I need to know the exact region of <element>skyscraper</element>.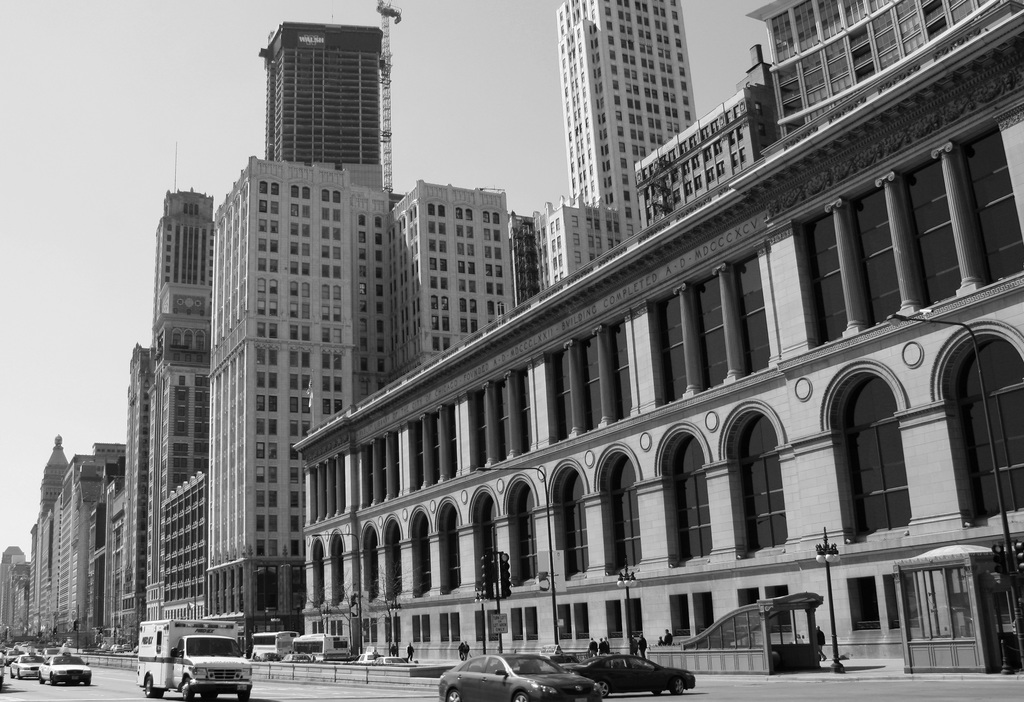
Region: left=259, top=22, right=390, bottom=194.
